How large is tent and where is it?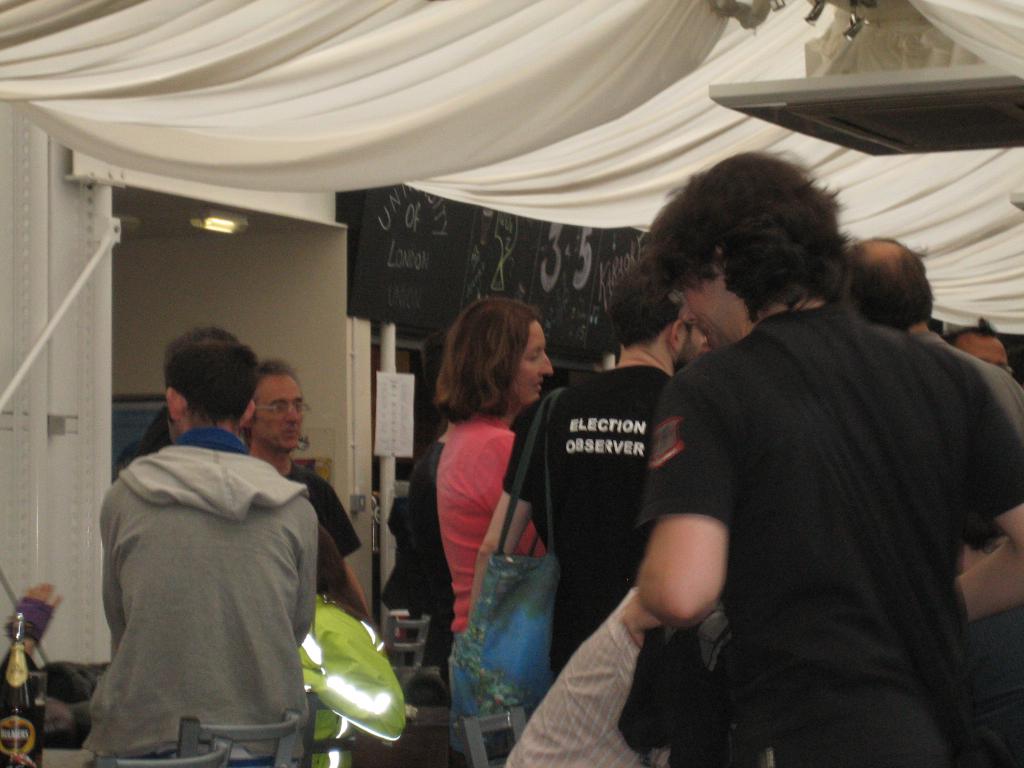
Bounding box: (13, 0, 1004, 743).
